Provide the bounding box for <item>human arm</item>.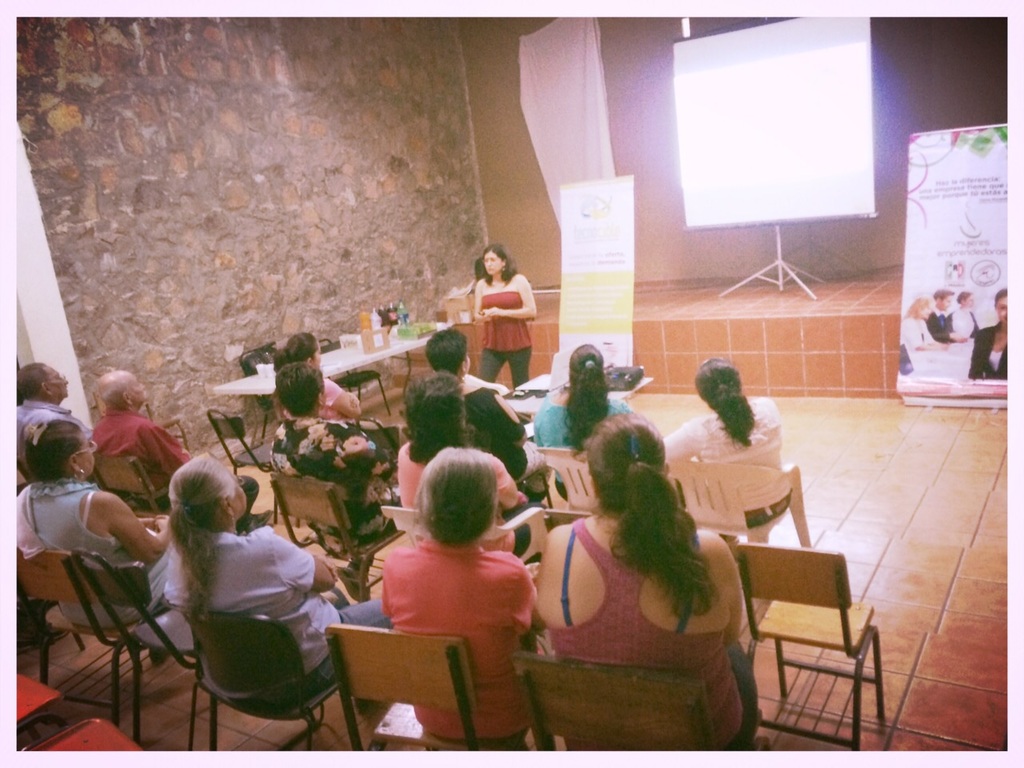
detection(663, 414, 694, 468).
